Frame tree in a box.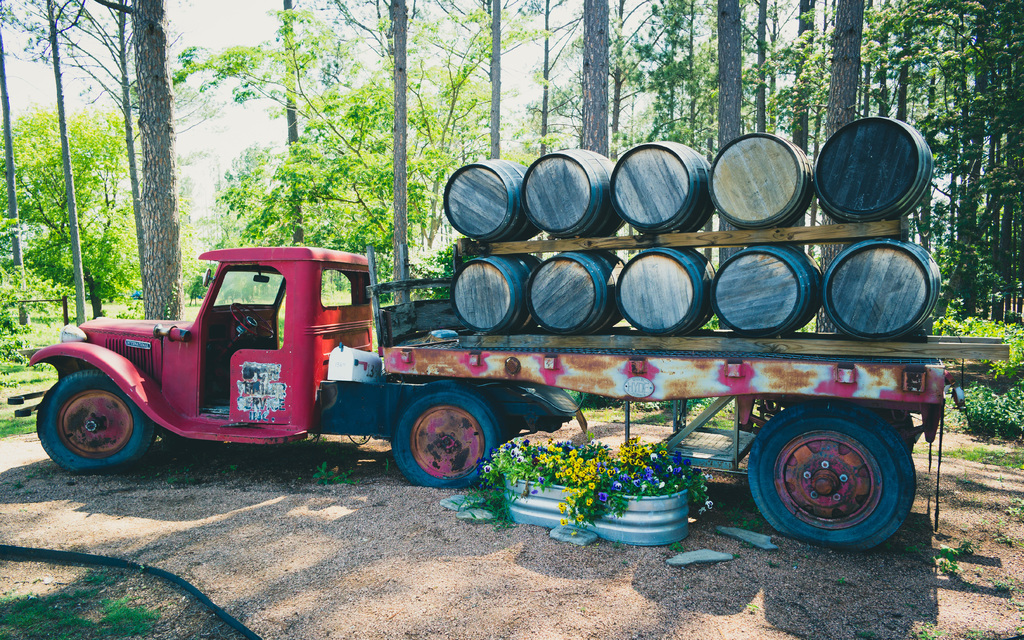
pyautogui.locateOnScreen(330, 0, 418, 320).
